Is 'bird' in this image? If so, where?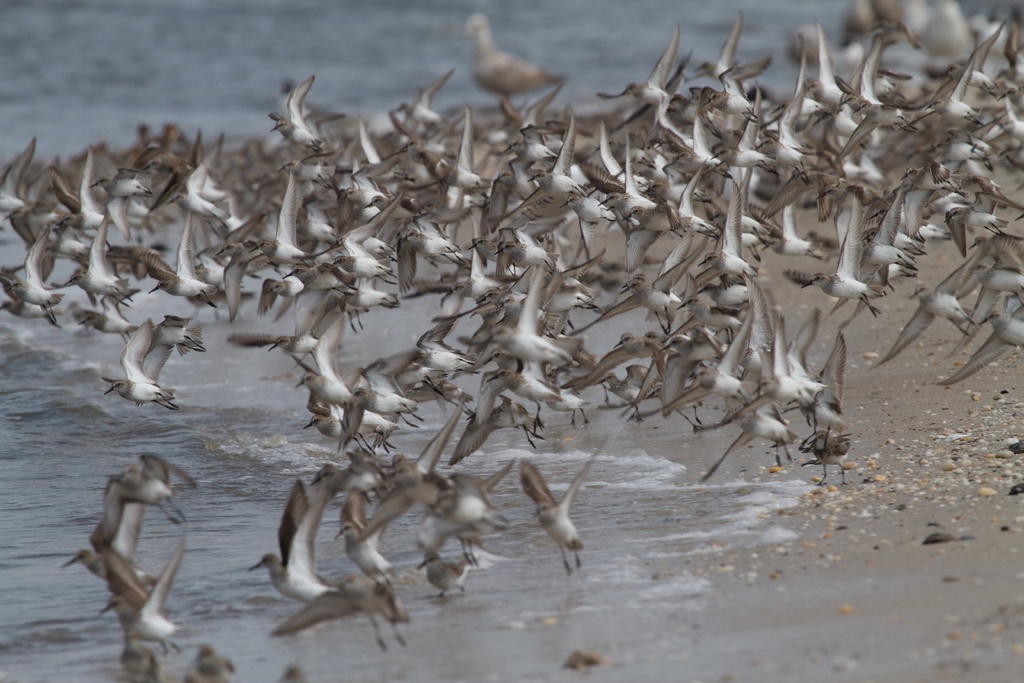
Yes, at Rect(451, 3, 569, 122).
